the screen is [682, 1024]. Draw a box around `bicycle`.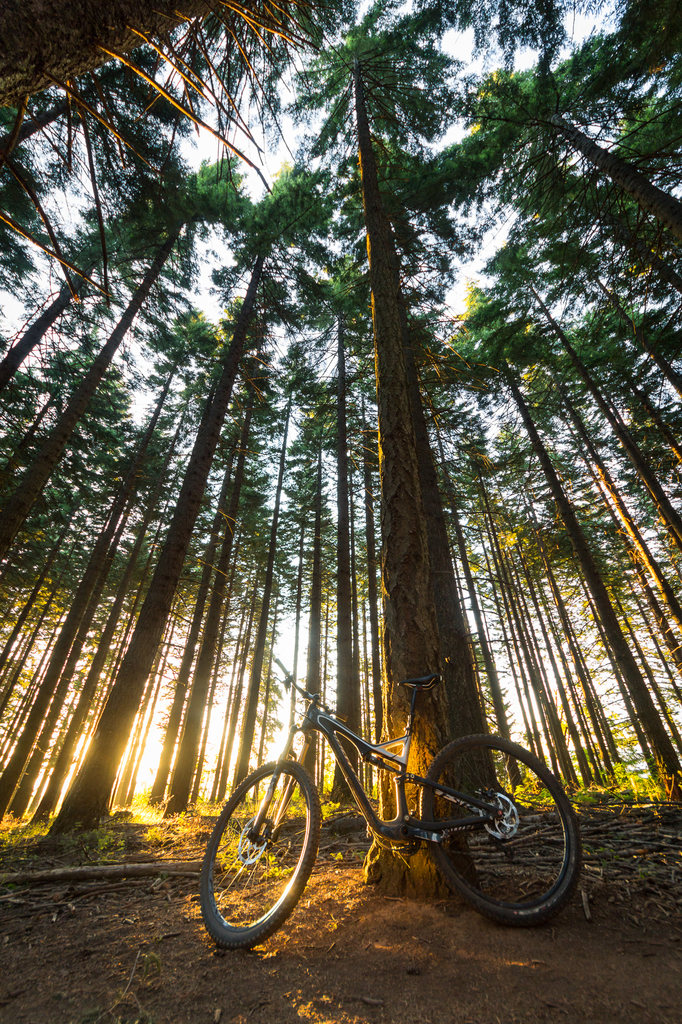
x1=183, y1=649, x2=583, y2=951.
